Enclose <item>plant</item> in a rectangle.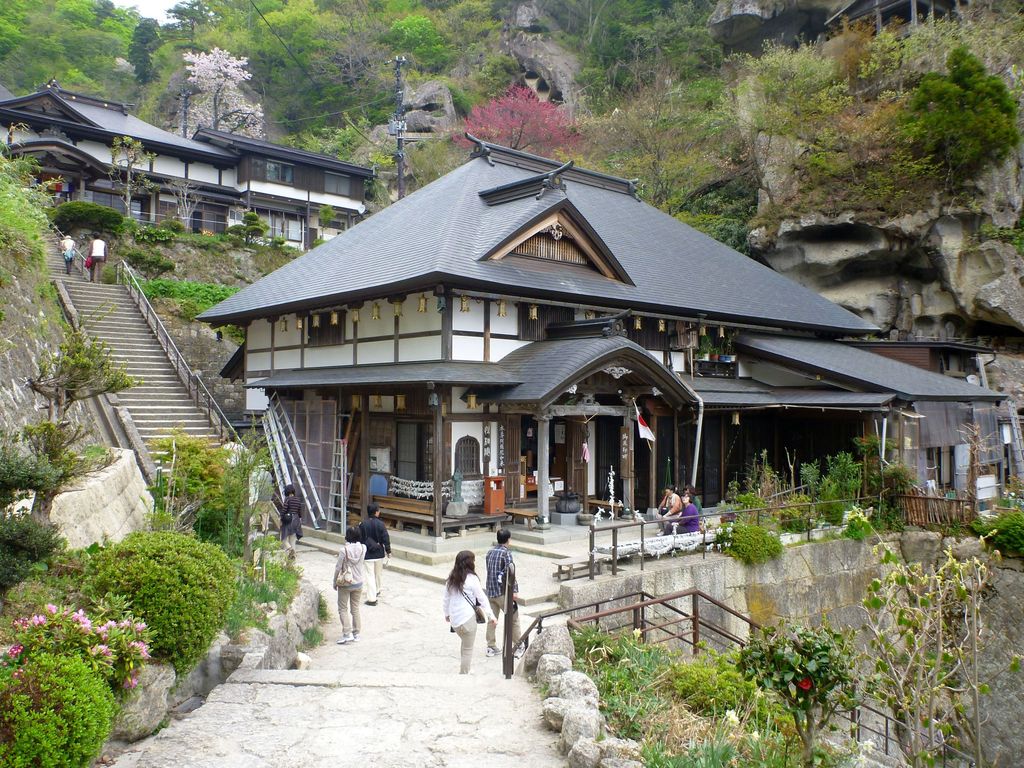
127,244,173,269.
